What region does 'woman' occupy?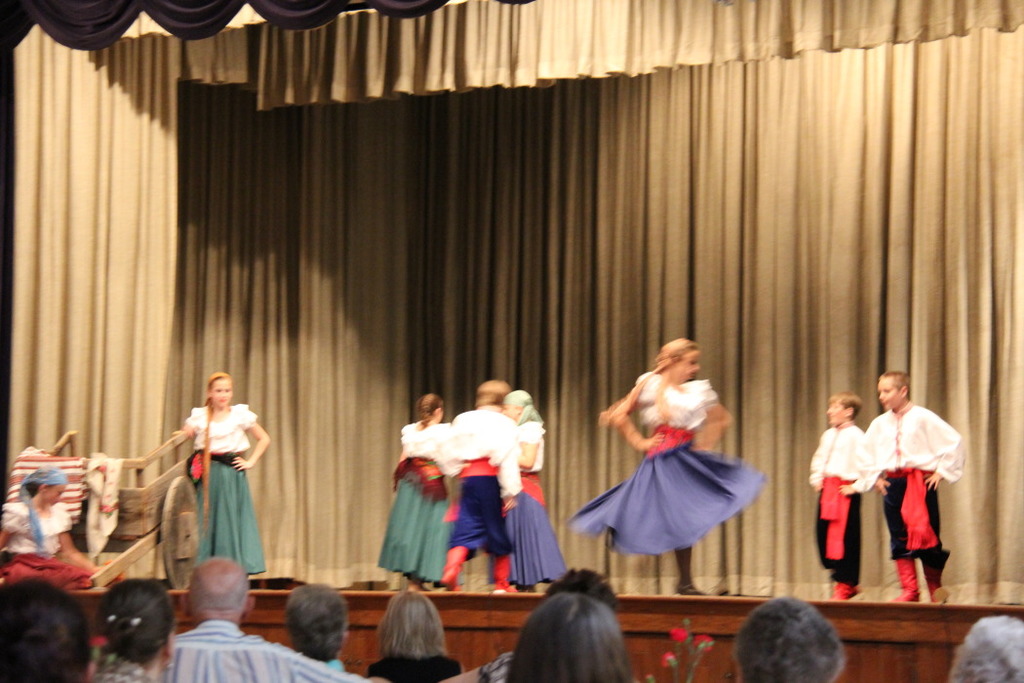
box=[173, 370, 270, 588].
